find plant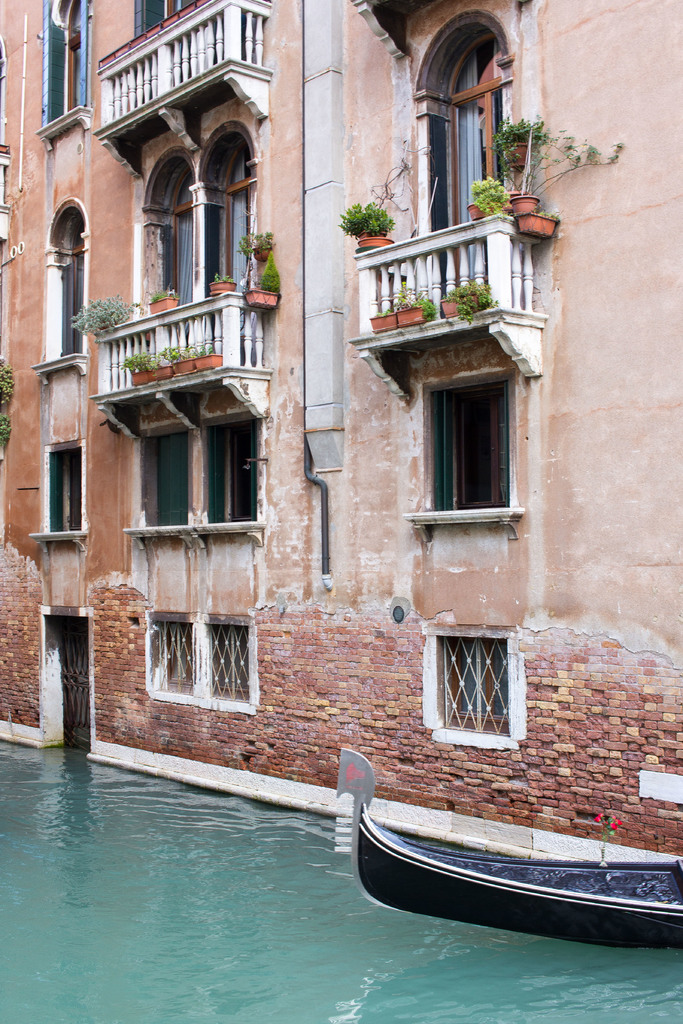
(x1=523, y1=124, x2=621, y2=193)
